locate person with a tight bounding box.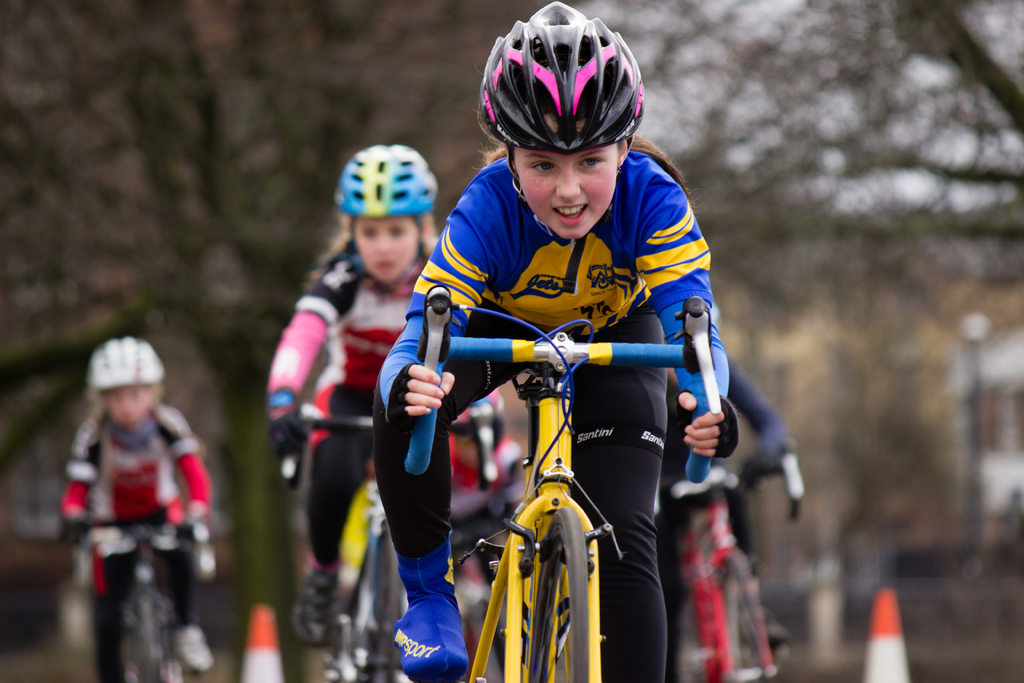
[left=452, top=384, right=524, bottom=613].
